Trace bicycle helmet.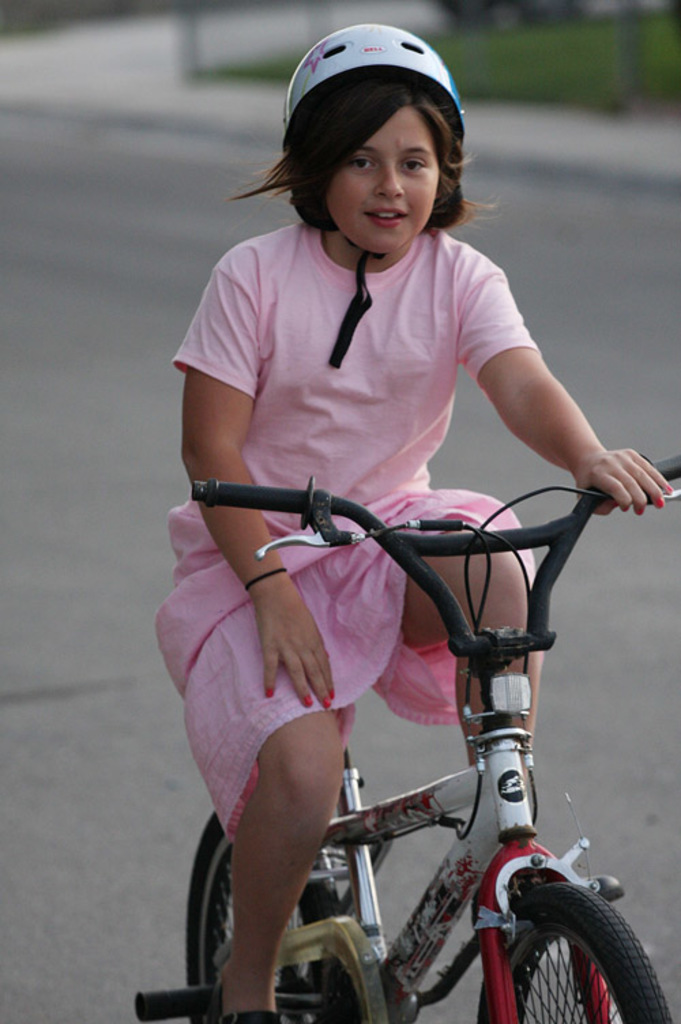
Traced to locate(278, 22, 469, 358).
